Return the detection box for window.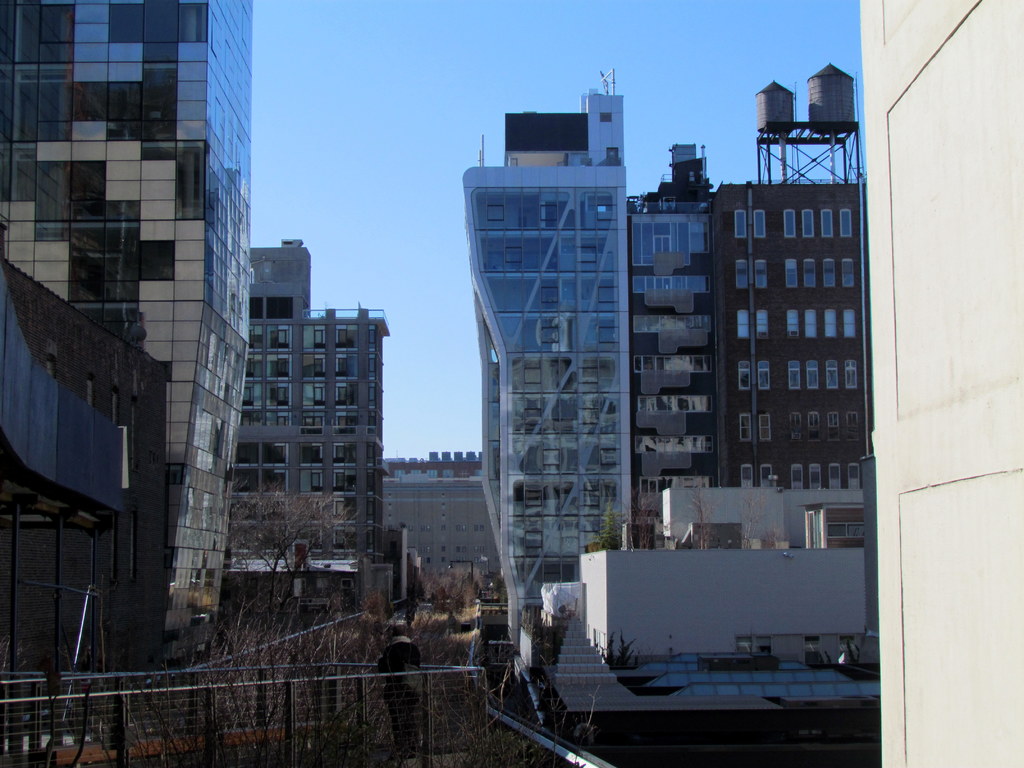
rect(818, 208, 834, 241).
